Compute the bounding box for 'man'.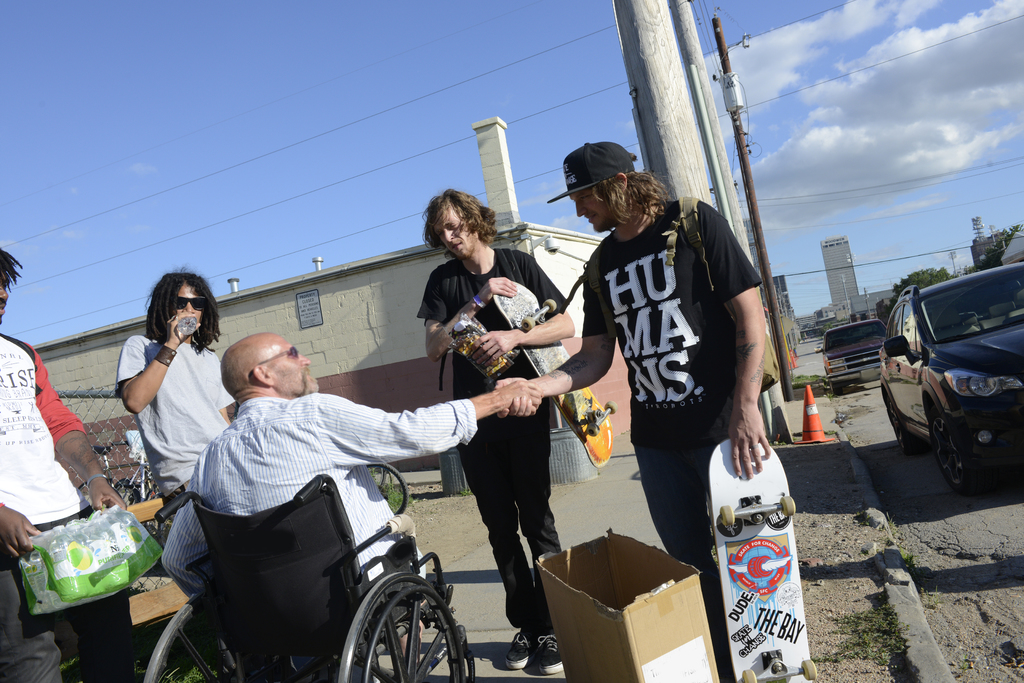
[left=494, top=143, right=774, bottom=682].
